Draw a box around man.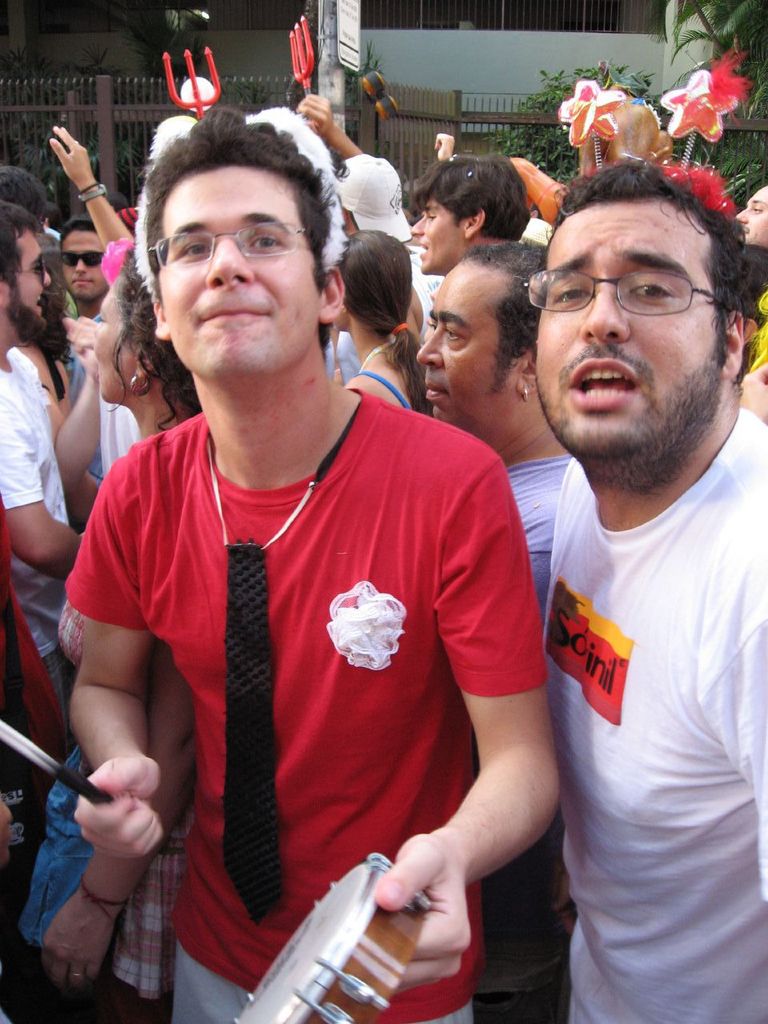
detection(732, 189, 767, 244).
